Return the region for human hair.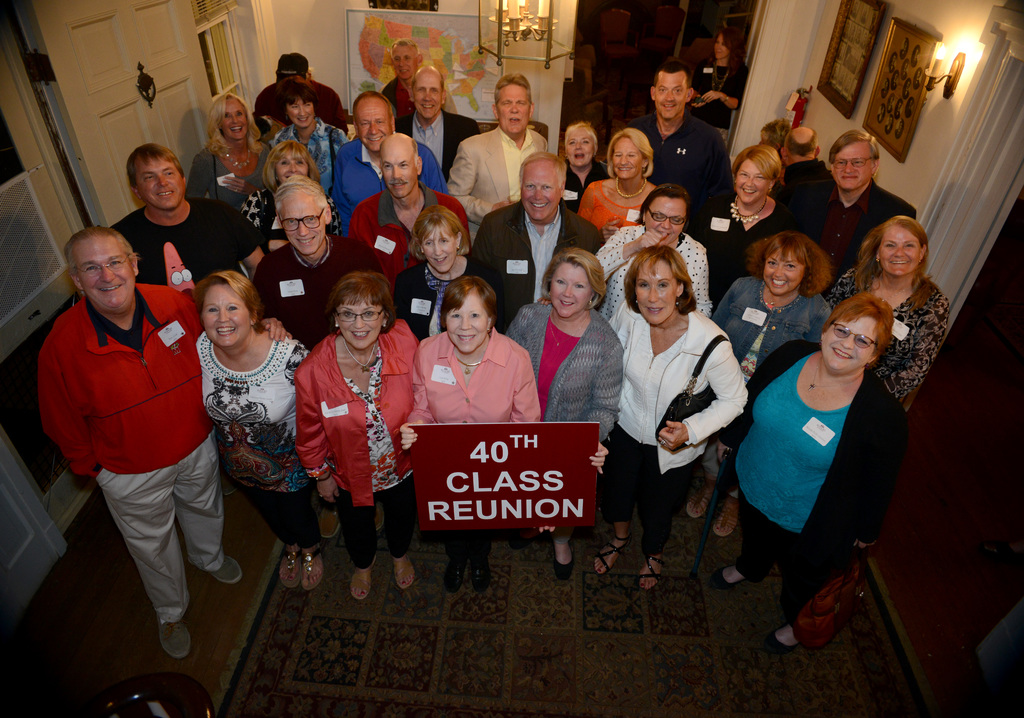
pyautogui.locateOnScreen(631, 184, 689, 254).
